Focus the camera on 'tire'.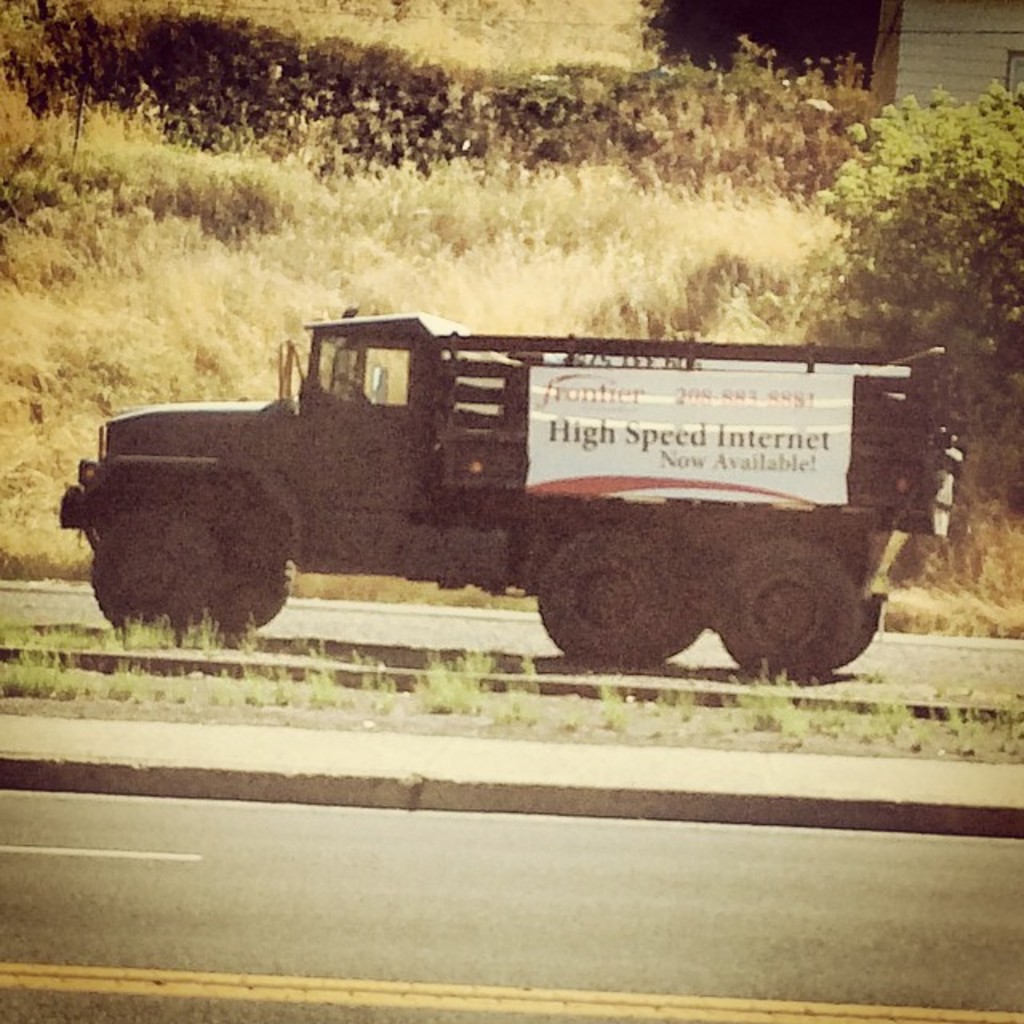
Focus region: <region>715, 539, 858, 667</region>.
